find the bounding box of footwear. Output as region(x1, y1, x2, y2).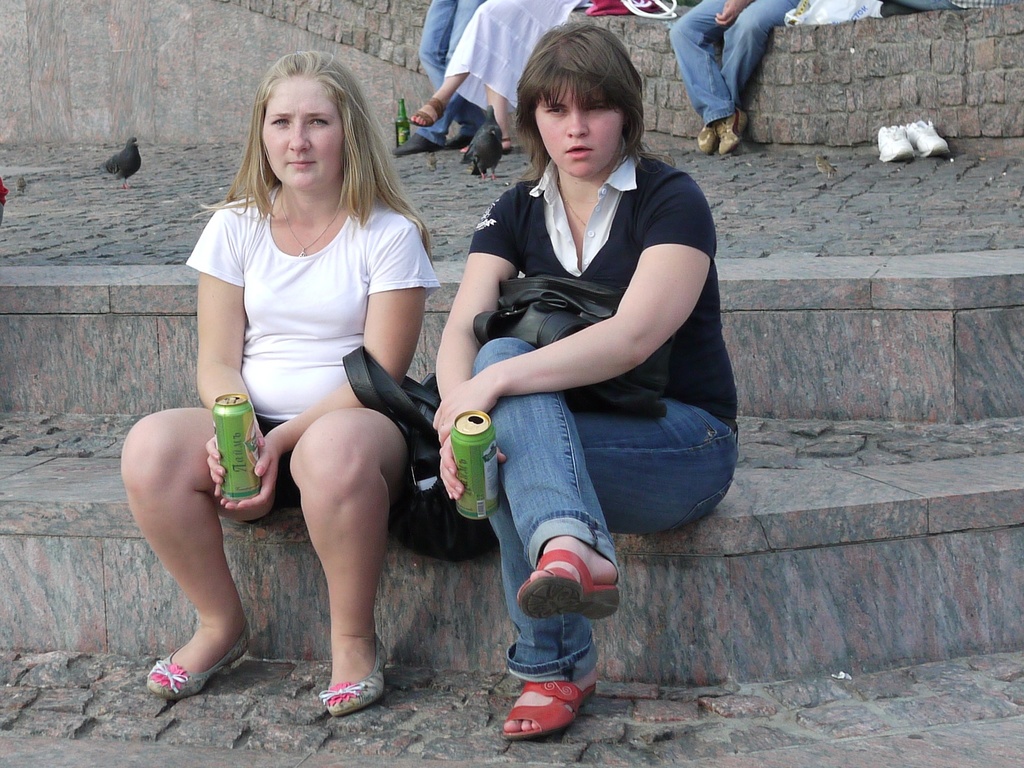
region(446, 130, 474, 146).
